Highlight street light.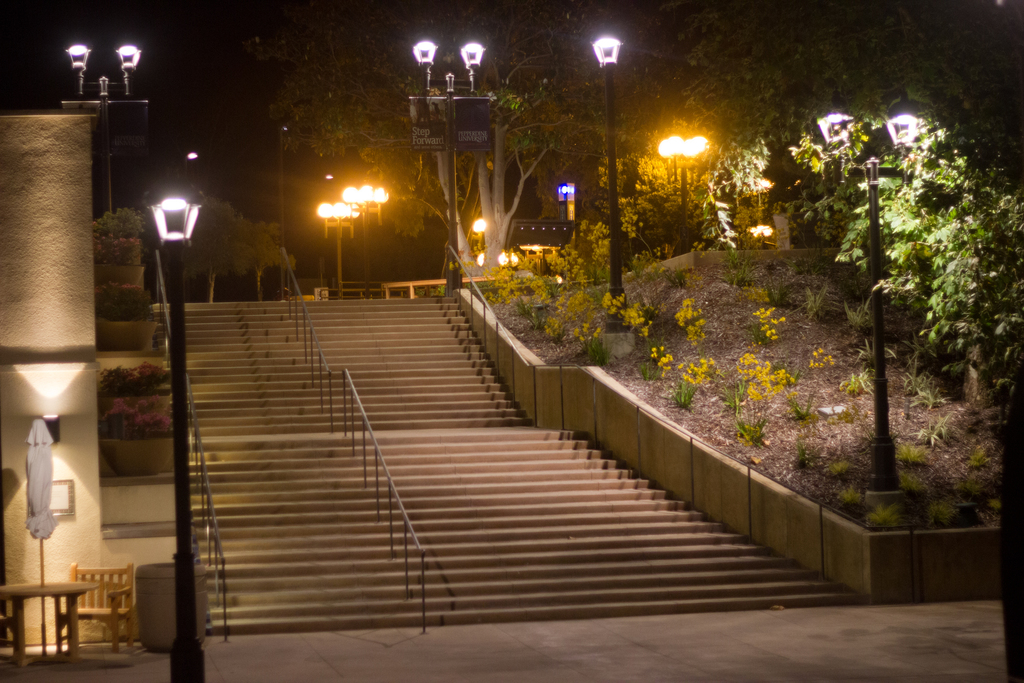
Highlighted region: bbox(63, 28, 158, 218).
